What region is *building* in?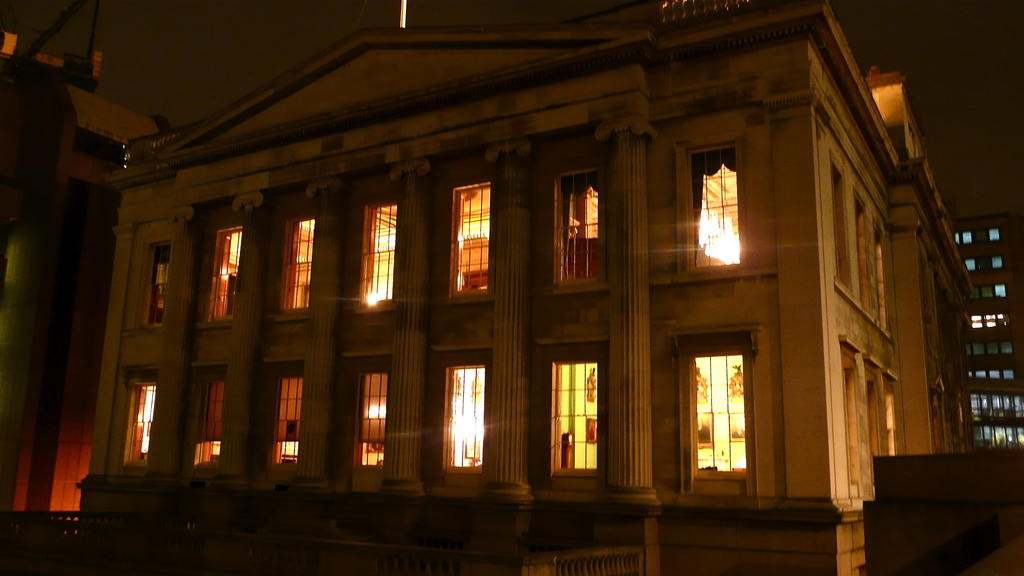
[x1=950, y1=211, x2=1023, y2=451].
